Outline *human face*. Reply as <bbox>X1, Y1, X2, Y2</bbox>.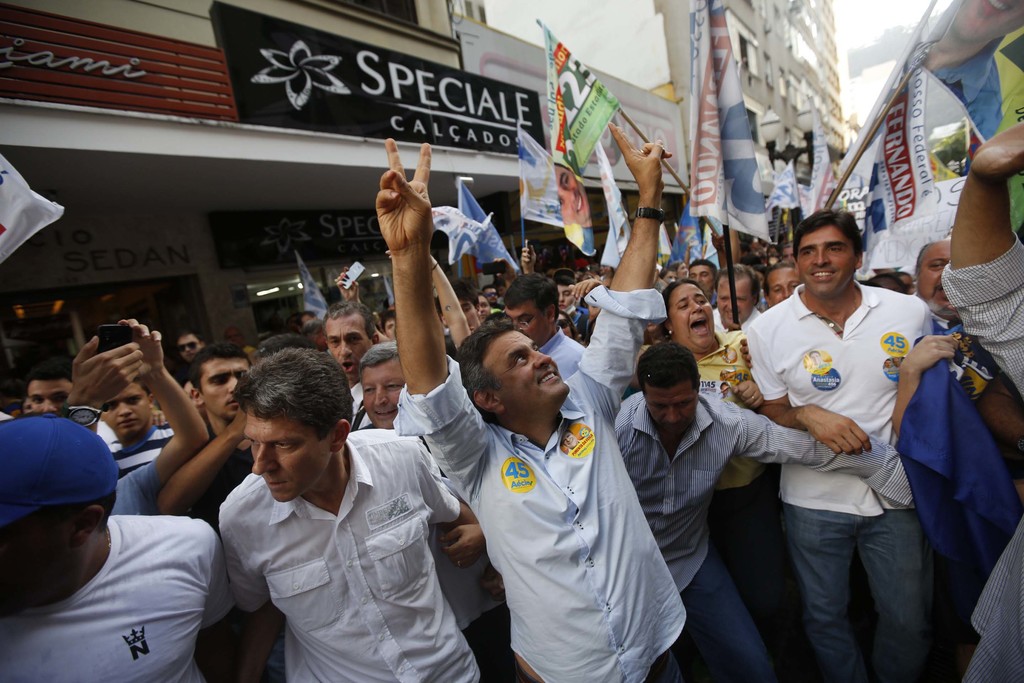
<bbox>29, 379, 74, 418</bbox>.
